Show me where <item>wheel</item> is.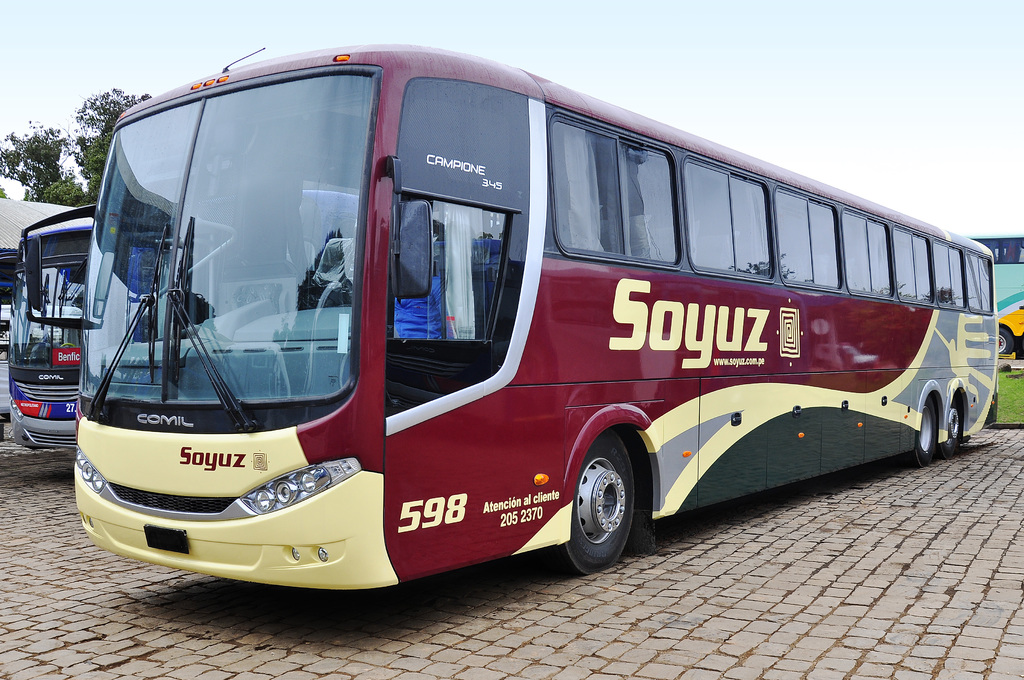
<item>wheel</item> is at [x1=555, y1=432, x2=634, y2=575].
